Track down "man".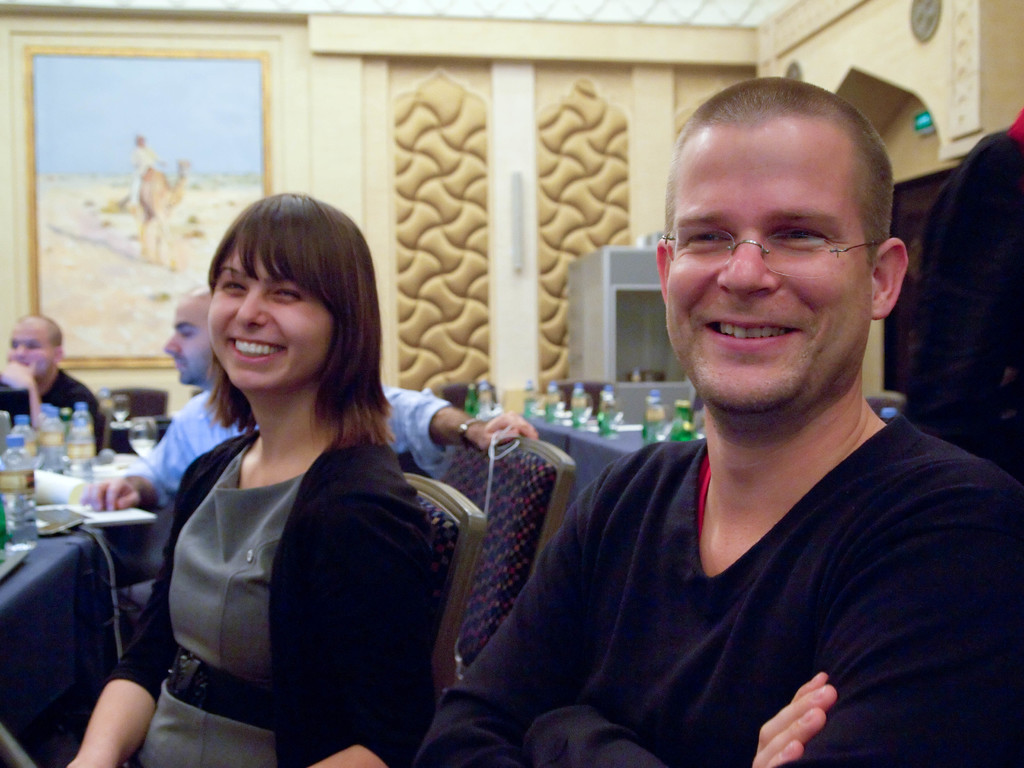
Tracked to rect(899, 108, 1023, 490).
